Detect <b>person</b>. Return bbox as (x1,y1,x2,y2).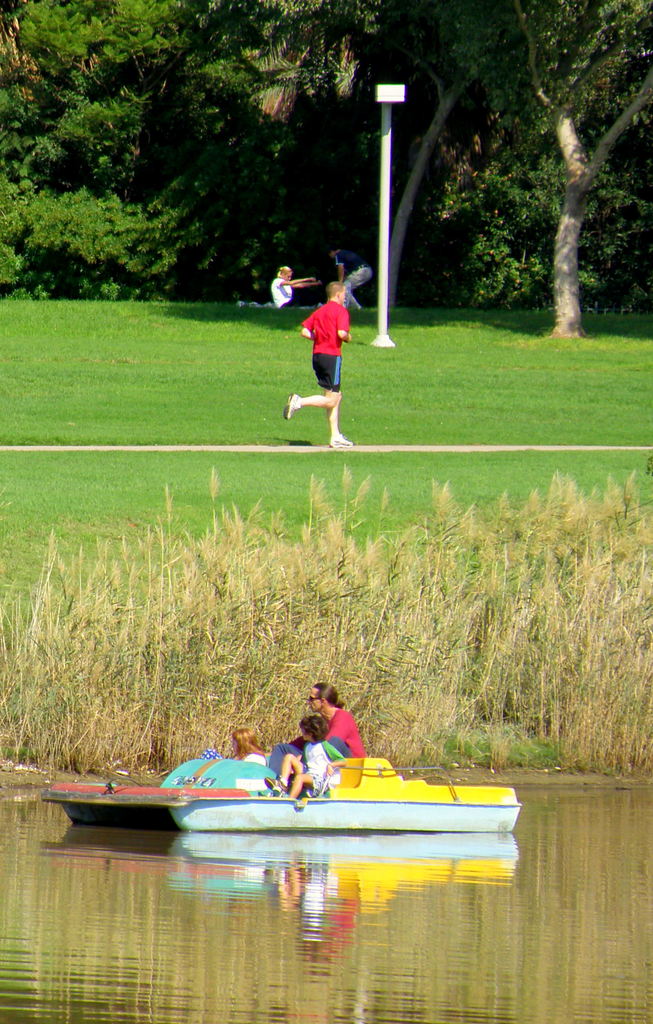
(262,684,369,771).
